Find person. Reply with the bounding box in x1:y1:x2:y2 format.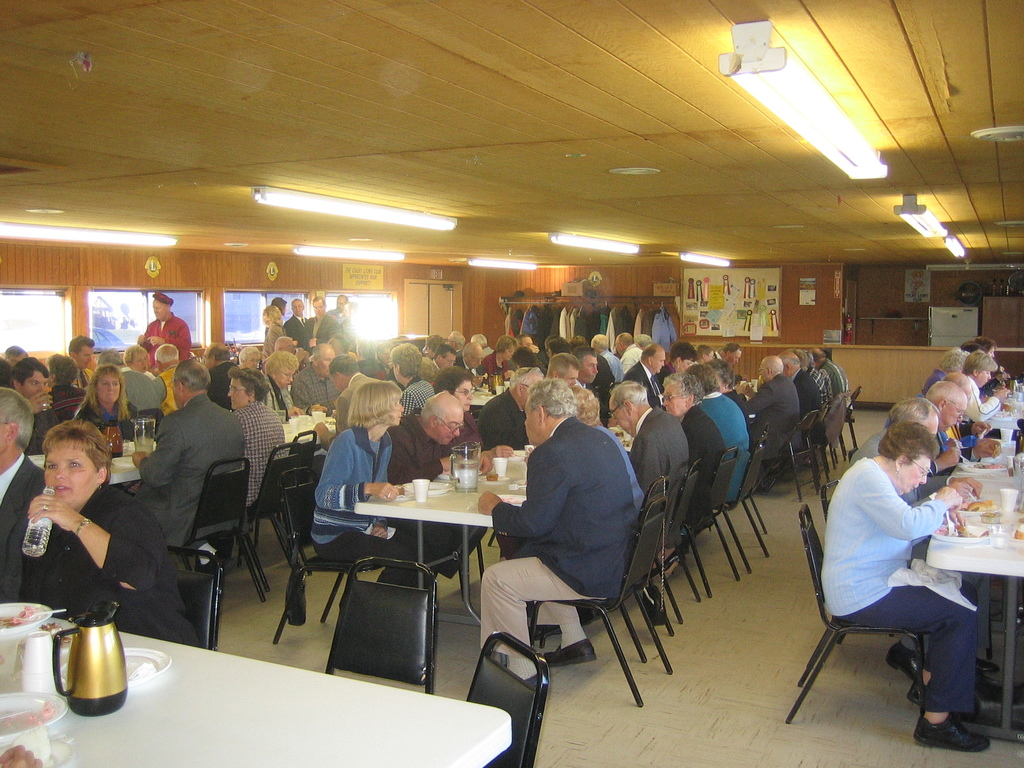
591:337:622:386.
